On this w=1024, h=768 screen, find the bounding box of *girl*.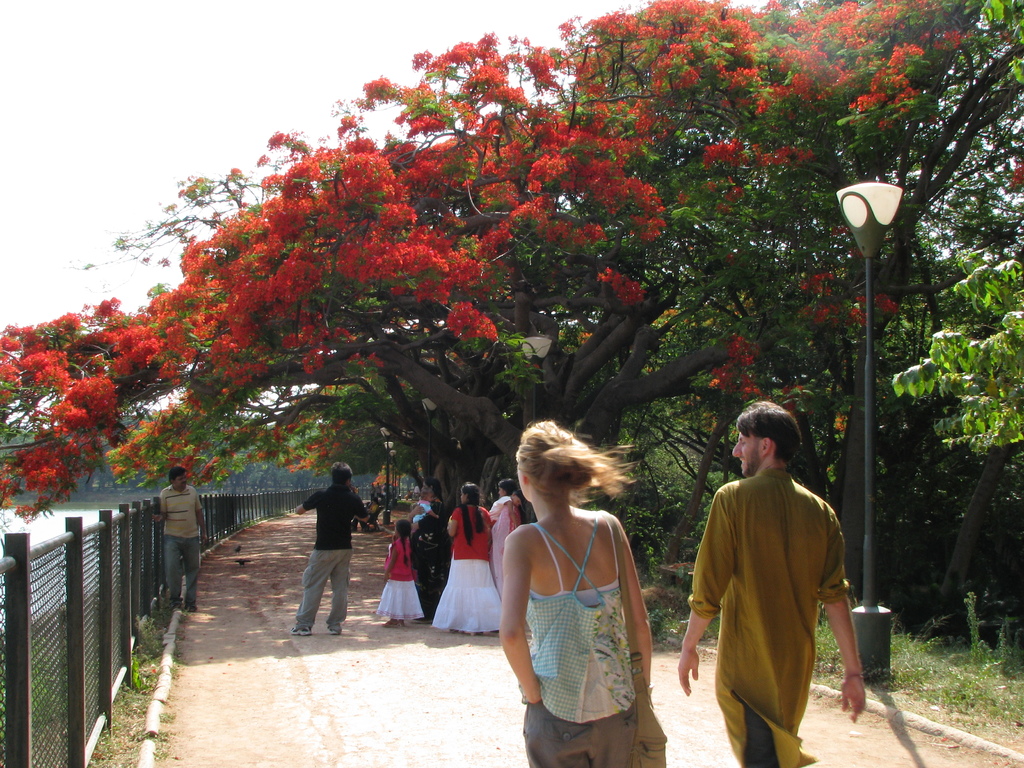
Bounding box: 433,483,504,636.
